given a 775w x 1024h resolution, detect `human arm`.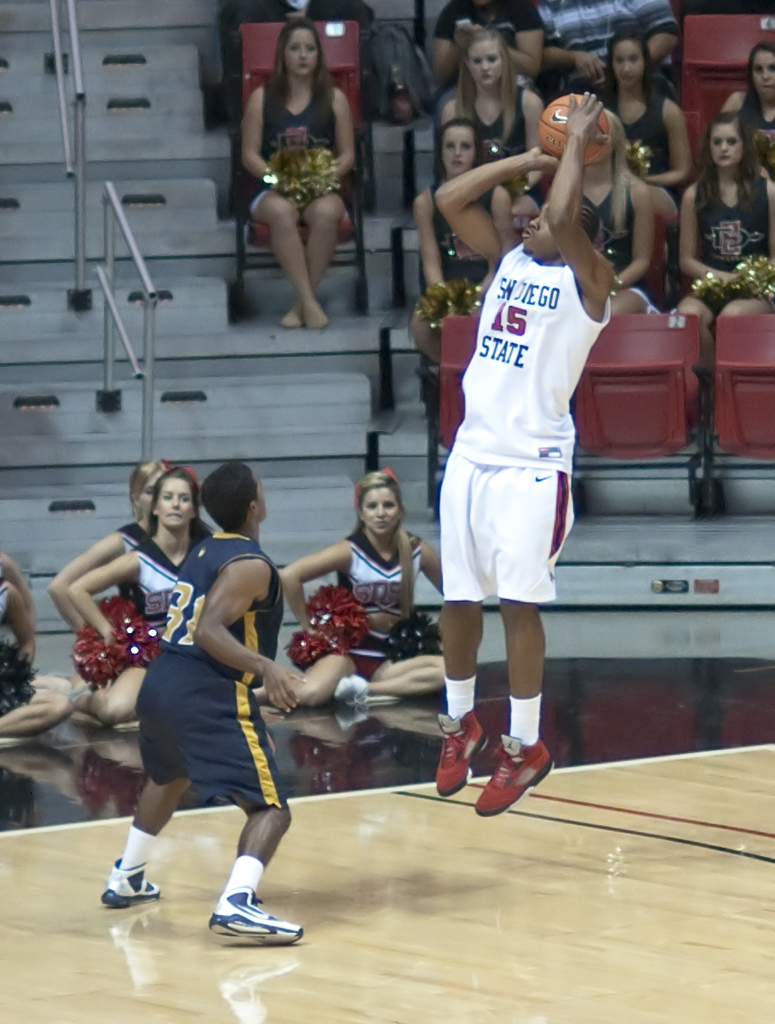
[641,97,703,190].
